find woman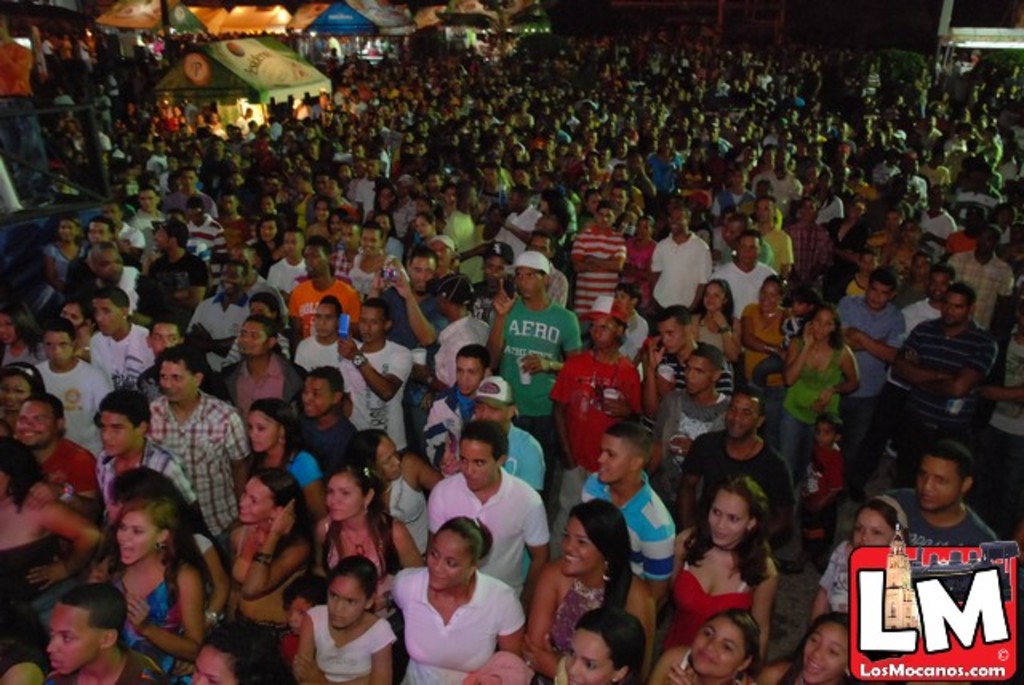
[643, 610, 760, 683]
